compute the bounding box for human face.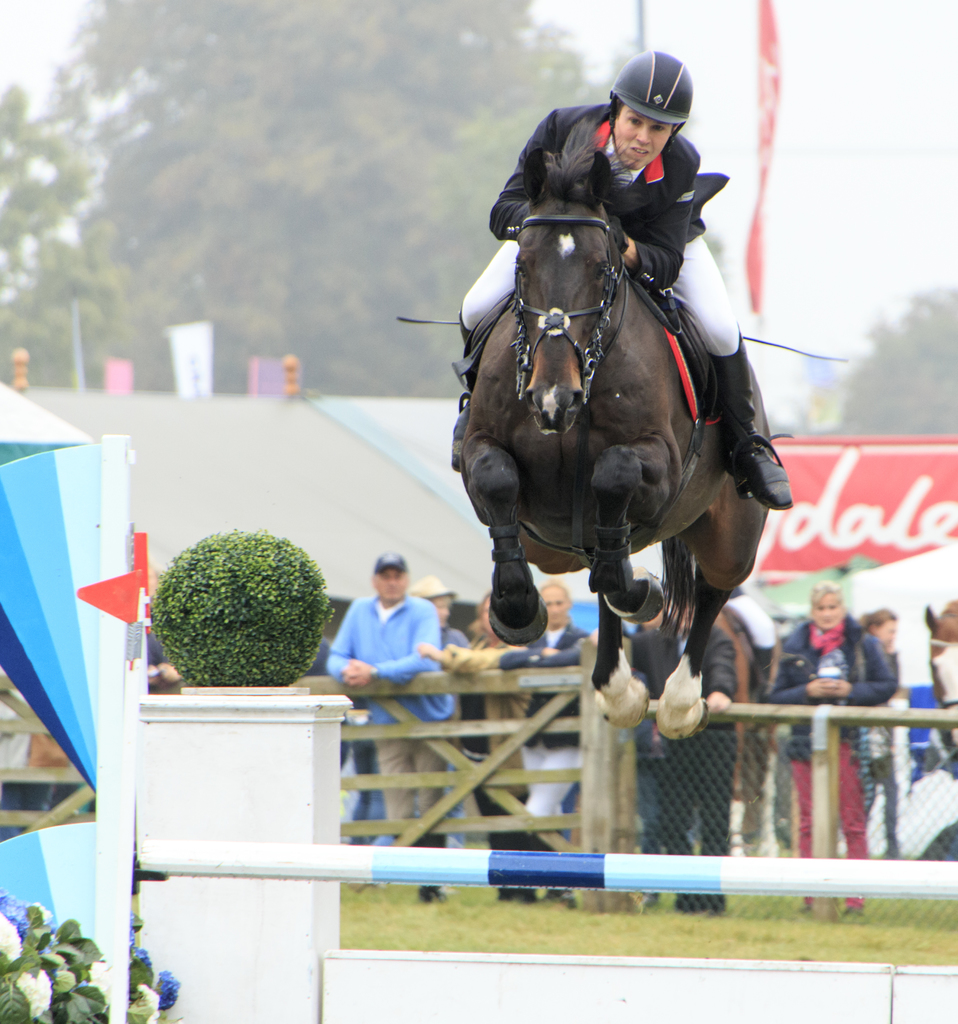
bbox=(372, 571, 401, 599).
